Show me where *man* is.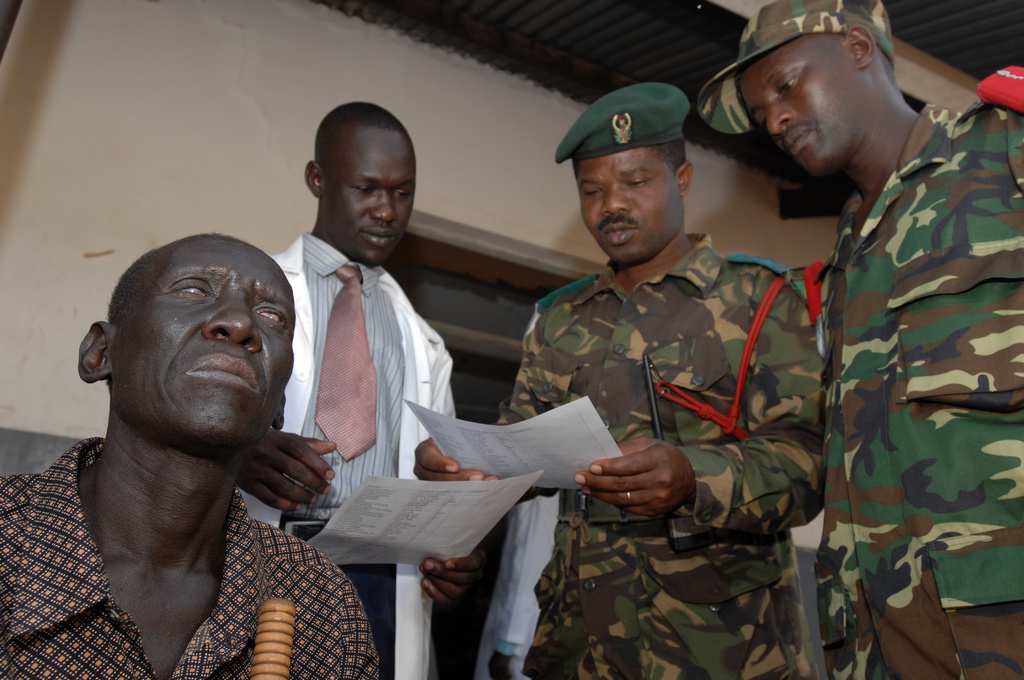
*man* is at rect(413, 101, 828, 679).
